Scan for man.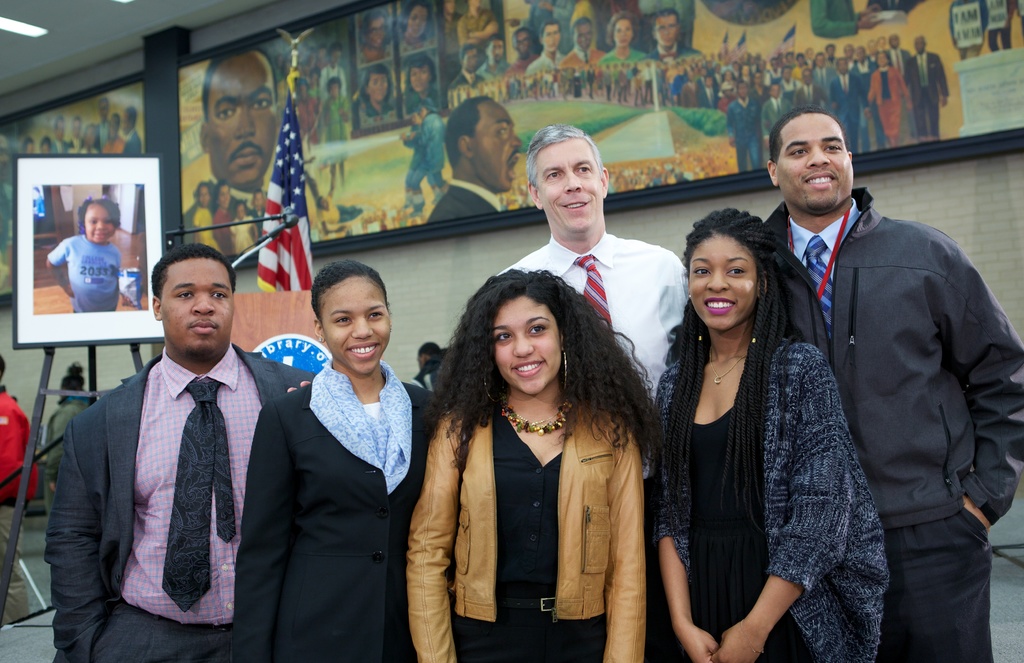
Scan result: x1=451 y1=37 x2=488 y2=91.
